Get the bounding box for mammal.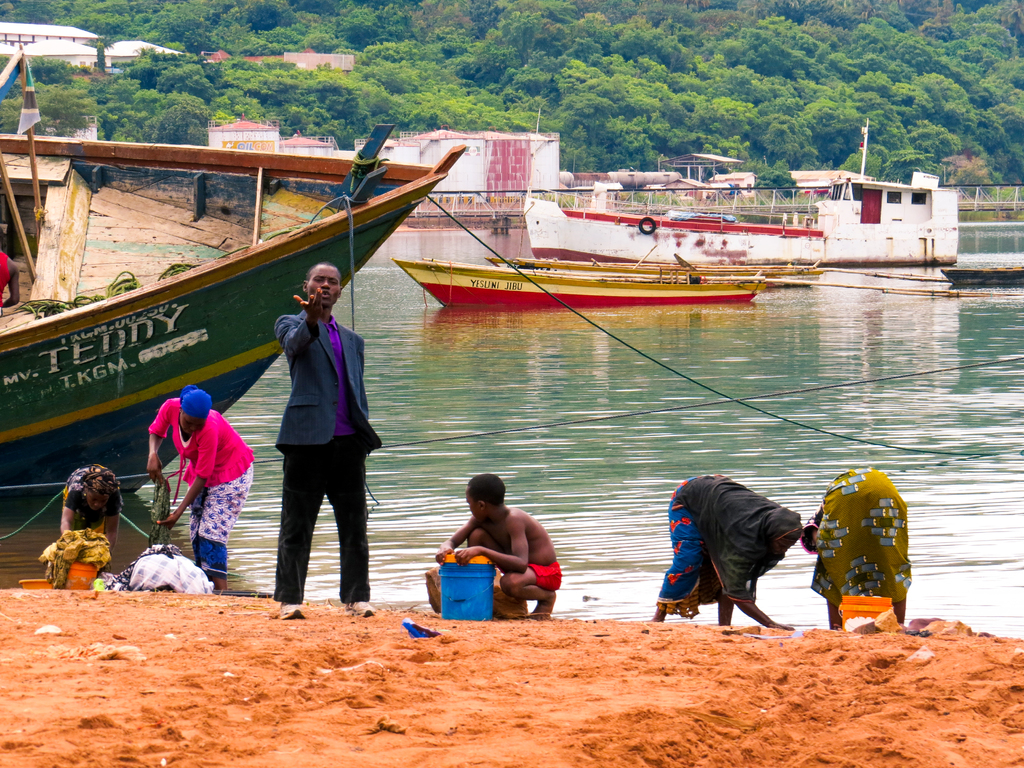
433/472/559/622.
